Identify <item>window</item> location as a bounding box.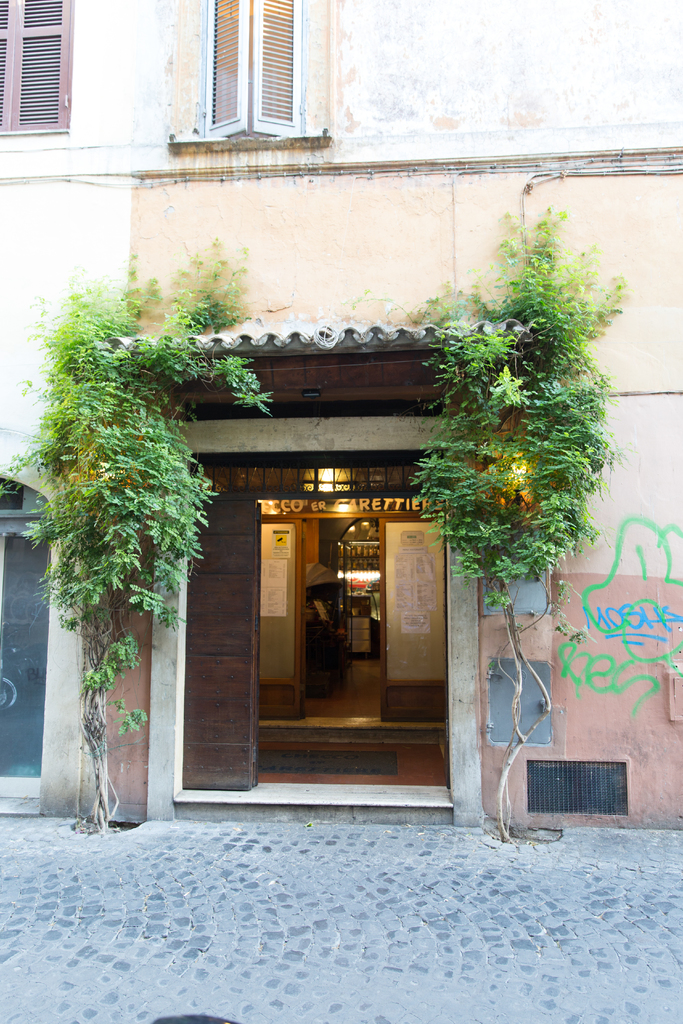
183 0 324 143.
